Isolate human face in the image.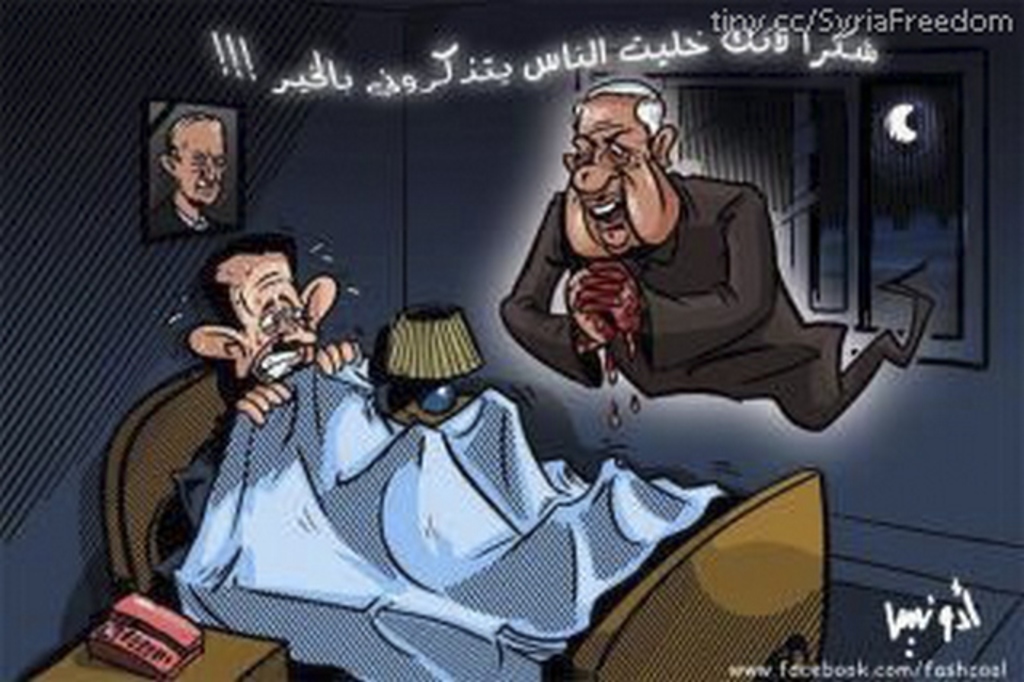
Isolated region: {"x1": 232, "y1": 253, "x2": 315, "y2": 387}.
